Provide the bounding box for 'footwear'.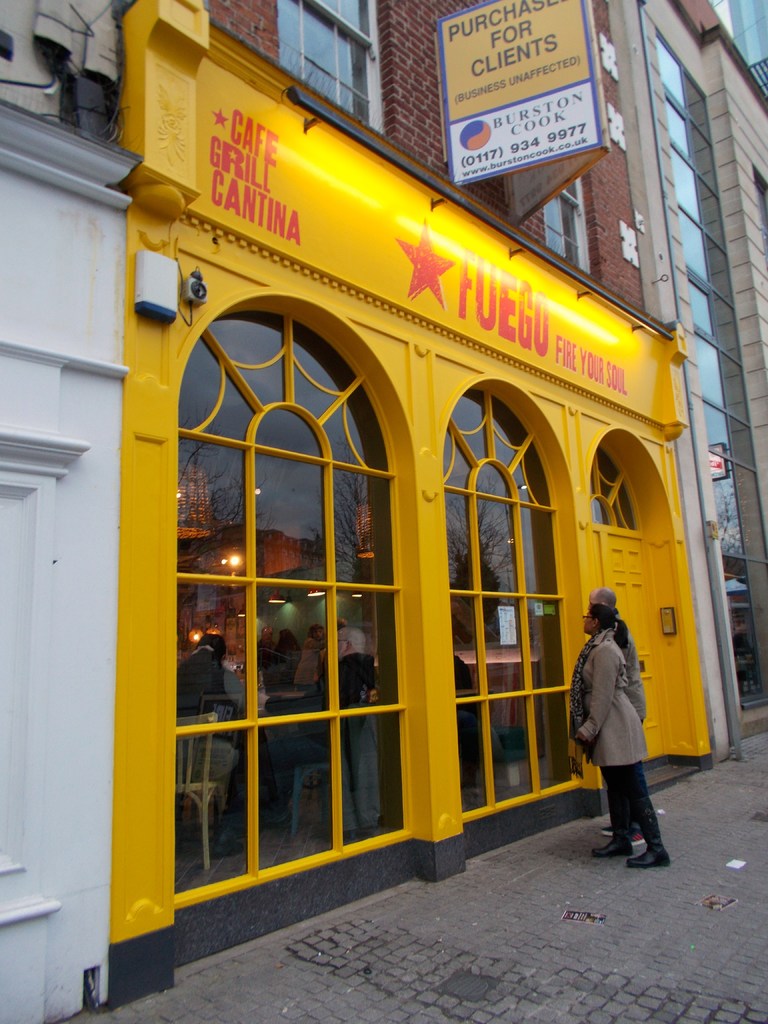
box=[583, 826, 628, 856].
